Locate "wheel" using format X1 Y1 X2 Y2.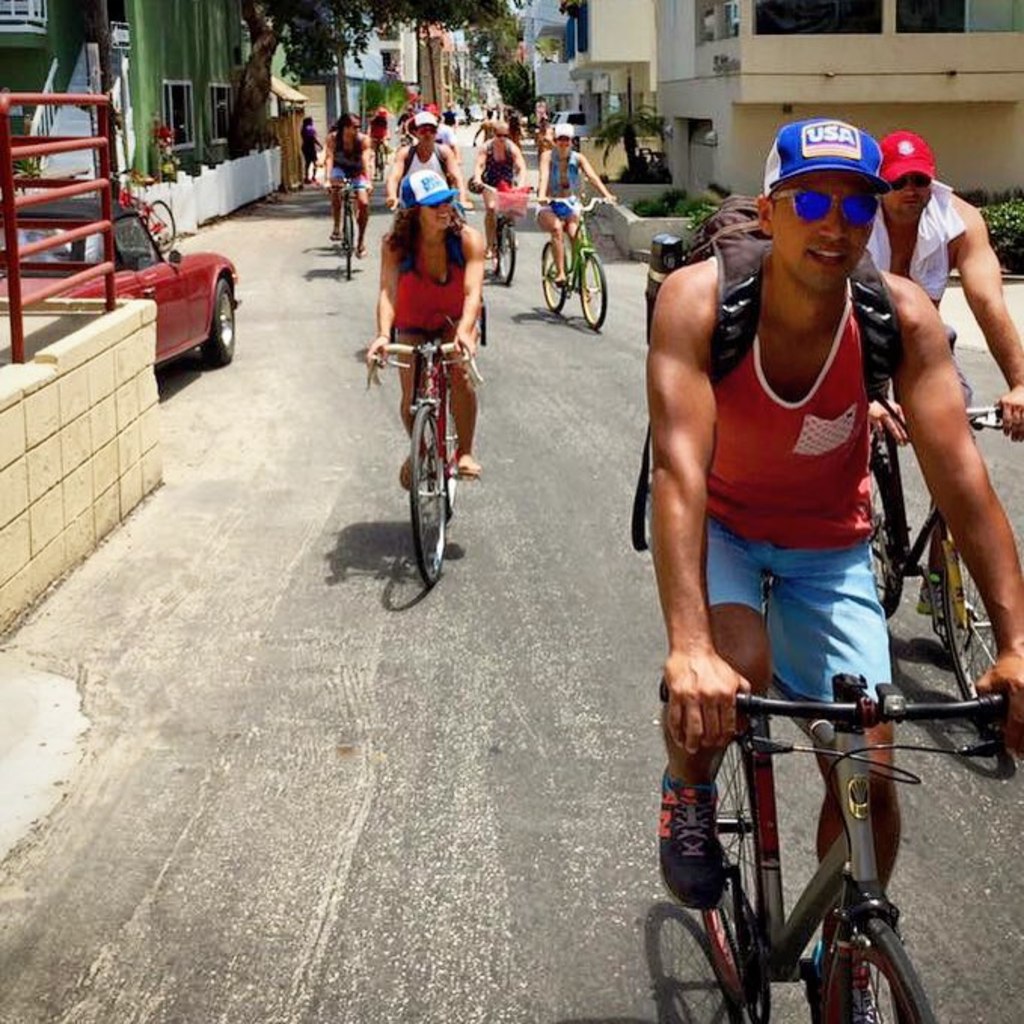
572 244 615 329.
